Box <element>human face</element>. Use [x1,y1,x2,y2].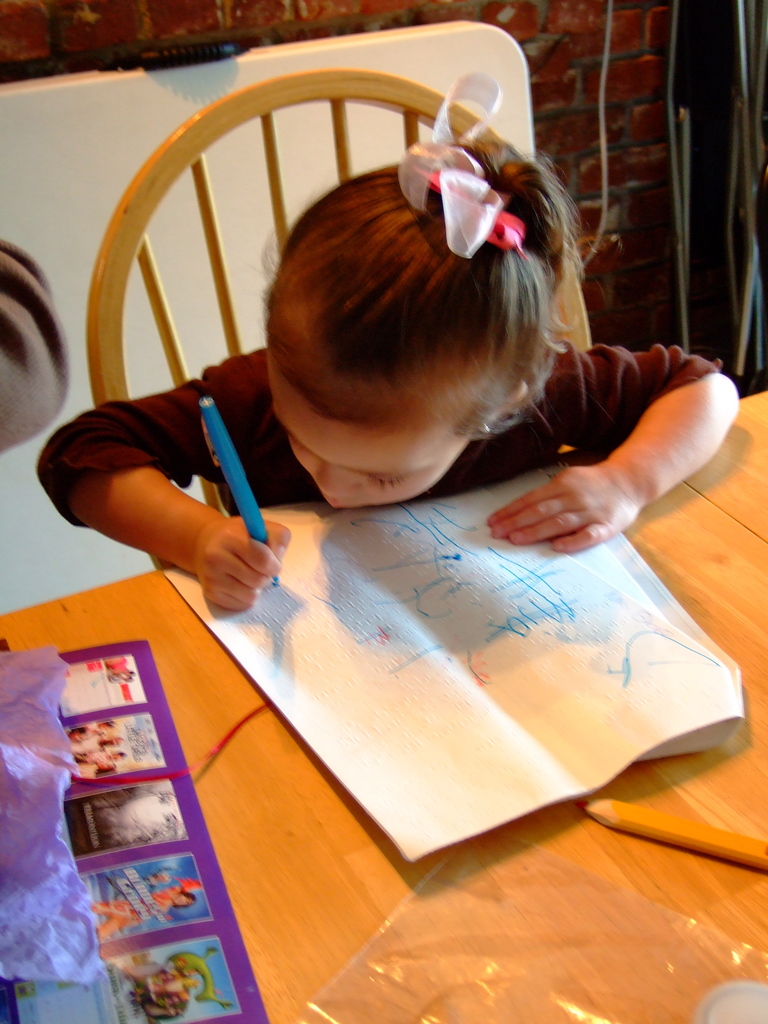
[264,351,472,508].
